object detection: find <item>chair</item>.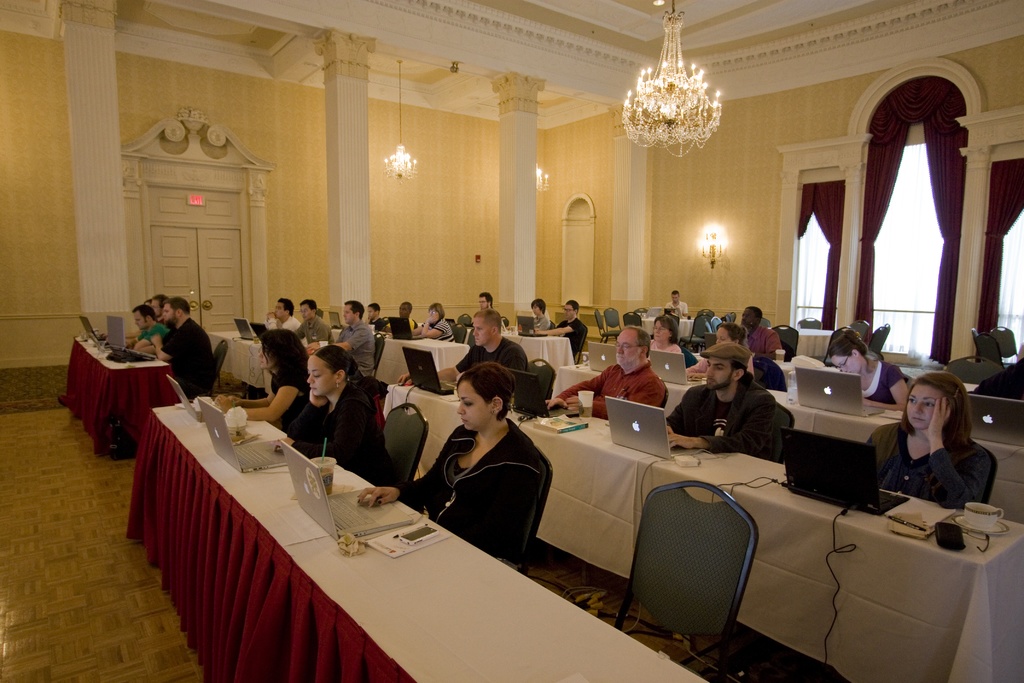
614, 479, 760, 680.
